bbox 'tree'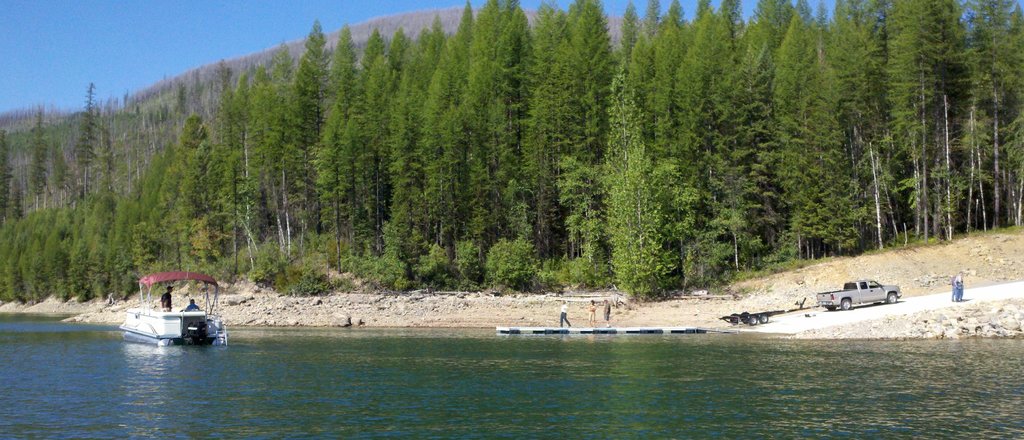
(303, 106, 361, 257)
